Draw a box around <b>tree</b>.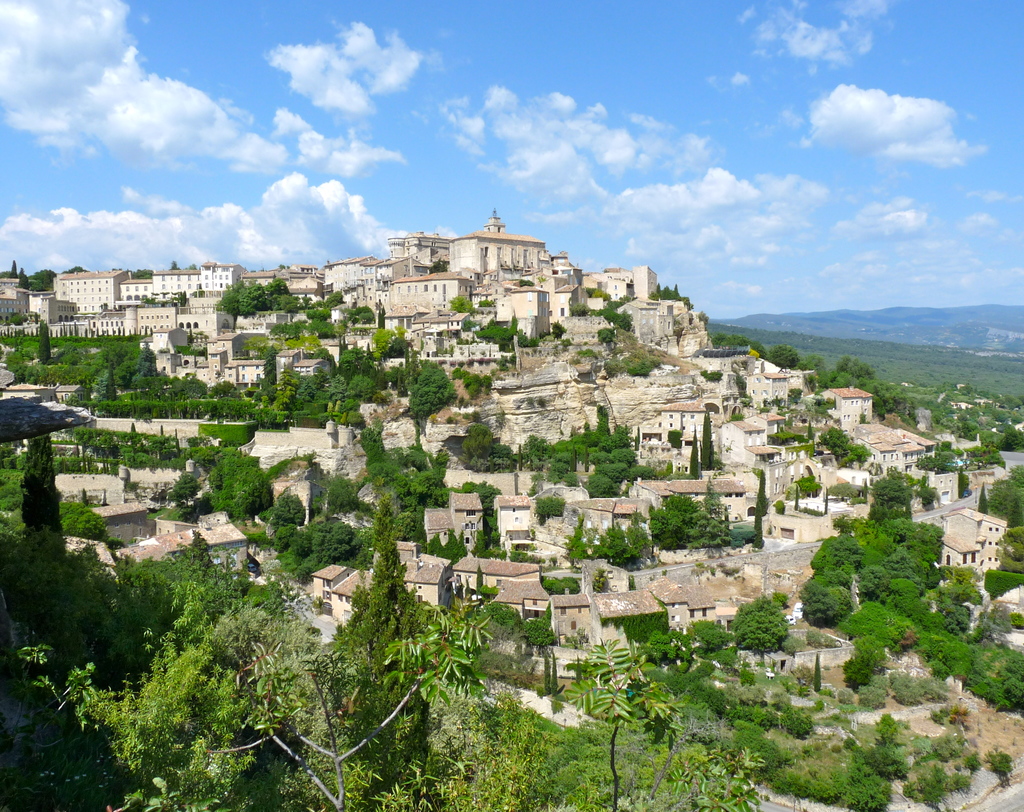
box=[520, 423, 647, 507].
